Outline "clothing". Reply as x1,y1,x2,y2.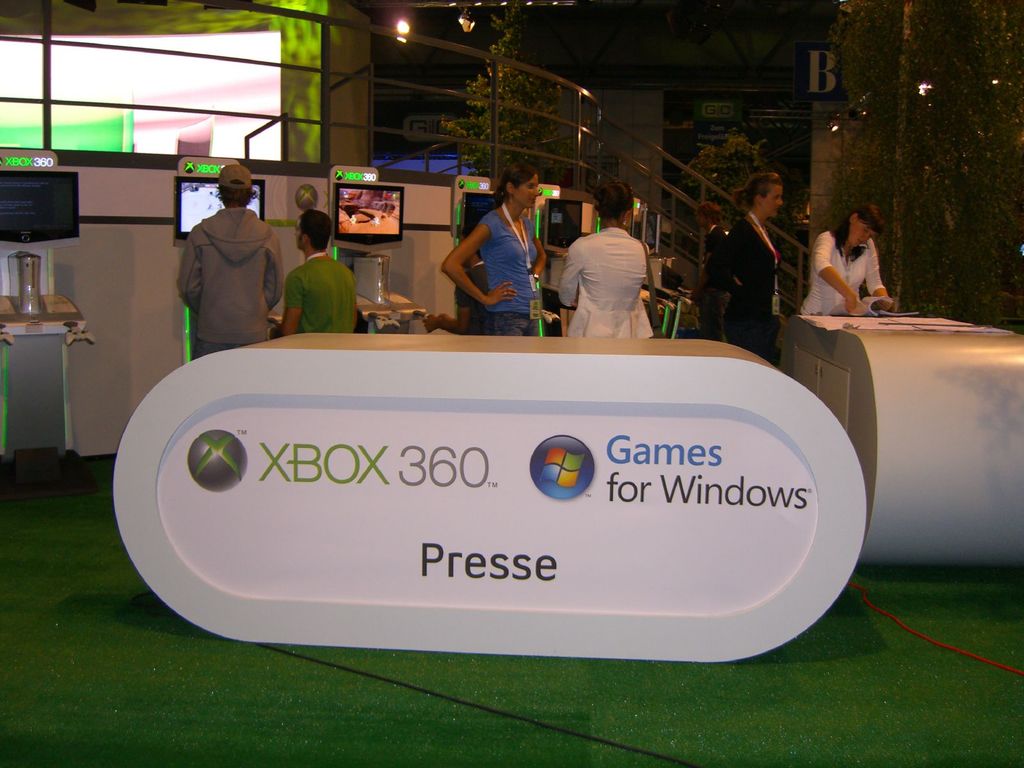
697,222,729,341.
